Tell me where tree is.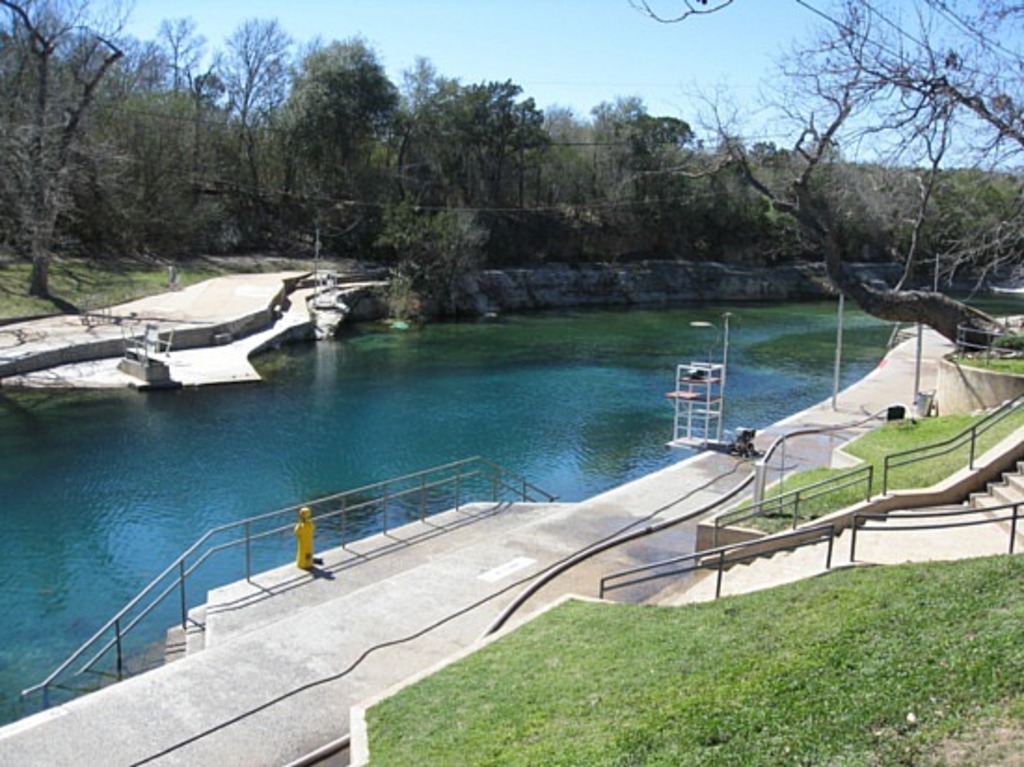
tree is at BBox(9, 28, 143, 272).
